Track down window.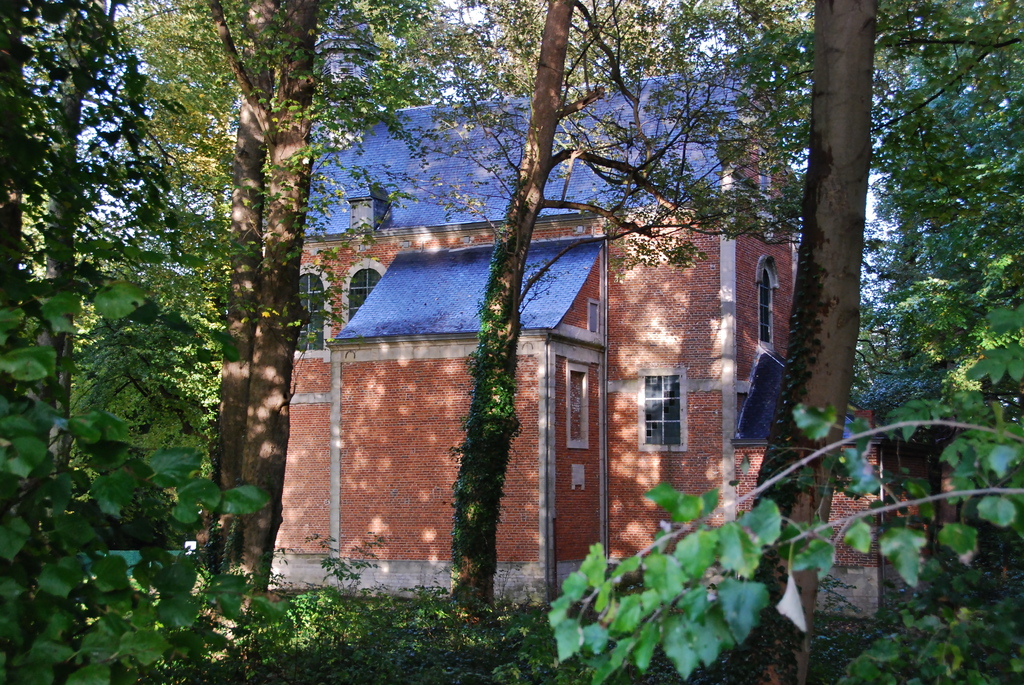
Tracked to {"left": 651, "top": 366, "right": 706, "bottom": 460}.
